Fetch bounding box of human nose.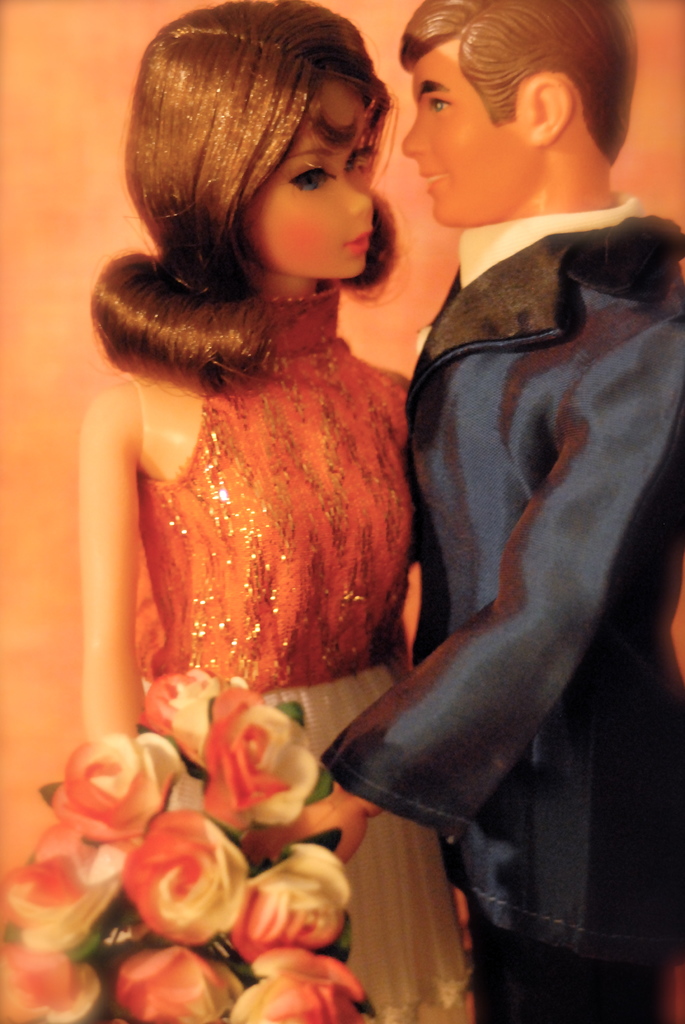
Bbox: (x1=337, y1=180, x2=374, y2=218).
